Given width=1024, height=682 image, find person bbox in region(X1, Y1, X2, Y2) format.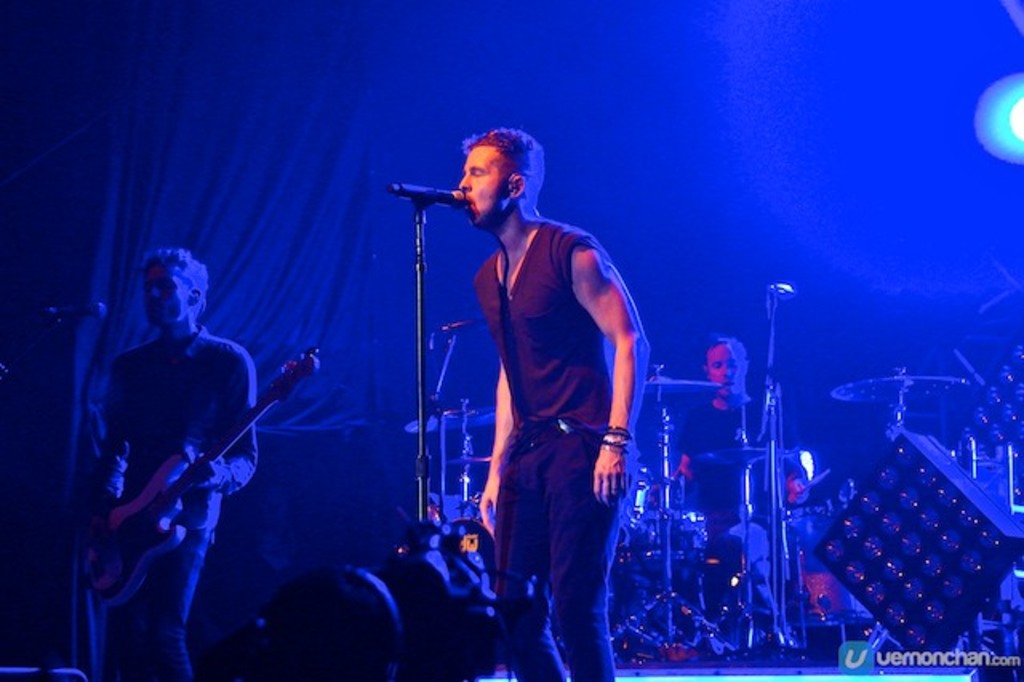
region(672, 333, 808, 620).
